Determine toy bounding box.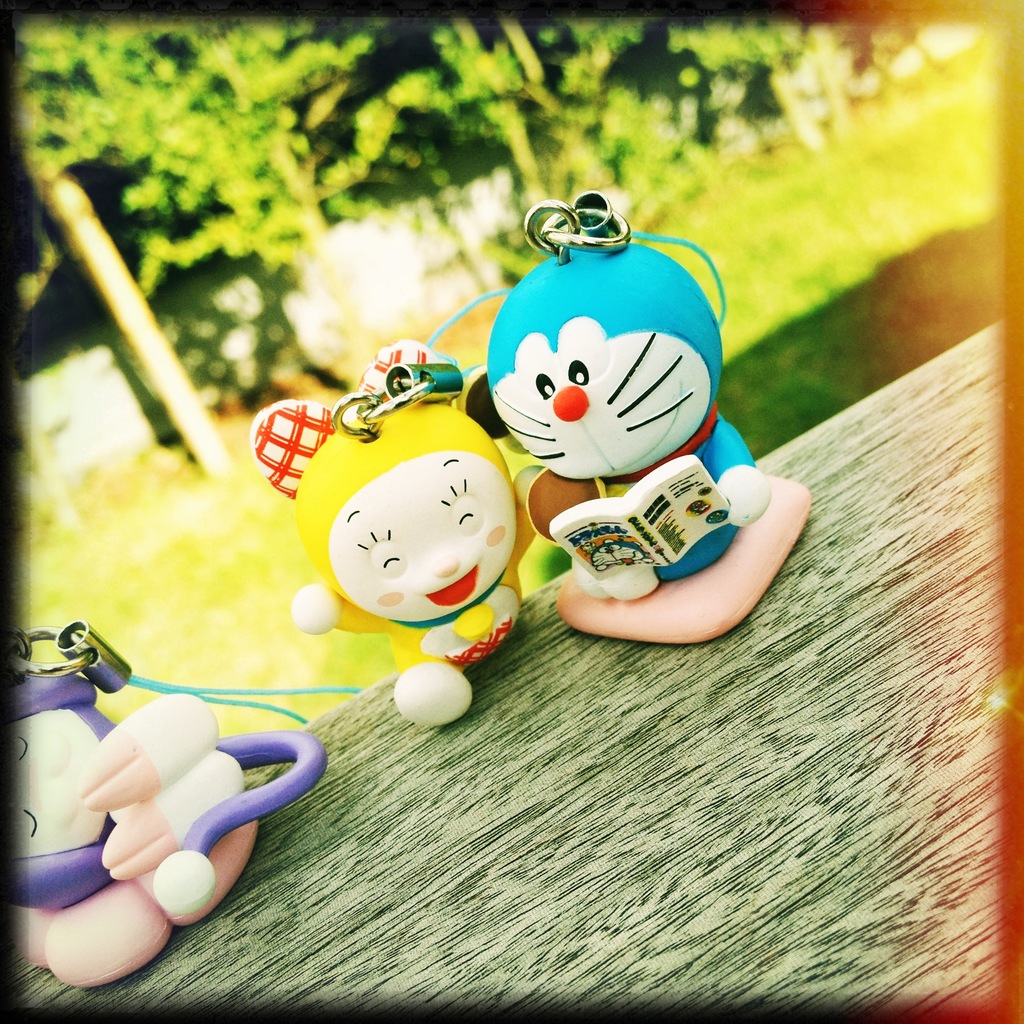
Determined: [left=260, top=369, right=576, bottom=724].
